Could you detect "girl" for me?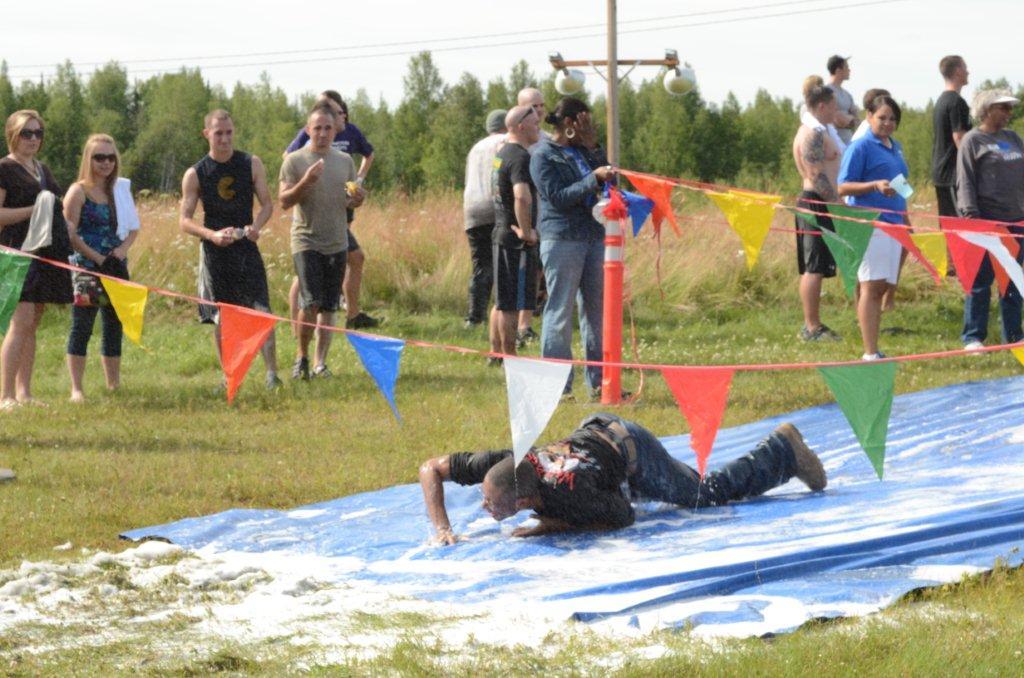
Detection result: pyautogui.locateOnScreen(0, 108, 66, 406).
